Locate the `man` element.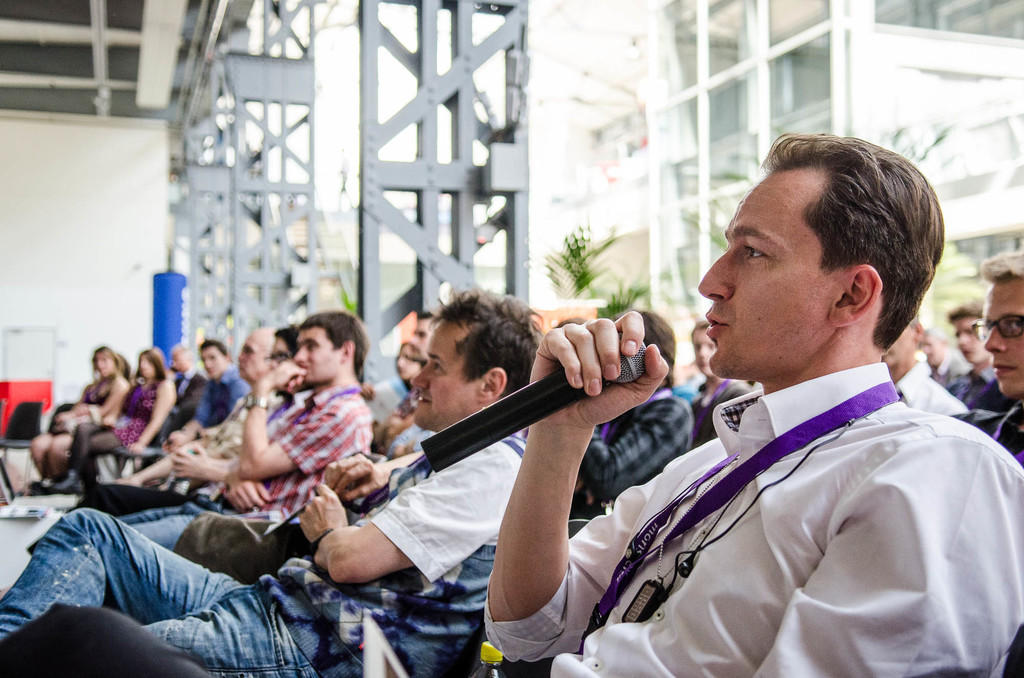
Element bbox: {"left": 118, "top": 323, "right": 280, "bottom": 501}.
